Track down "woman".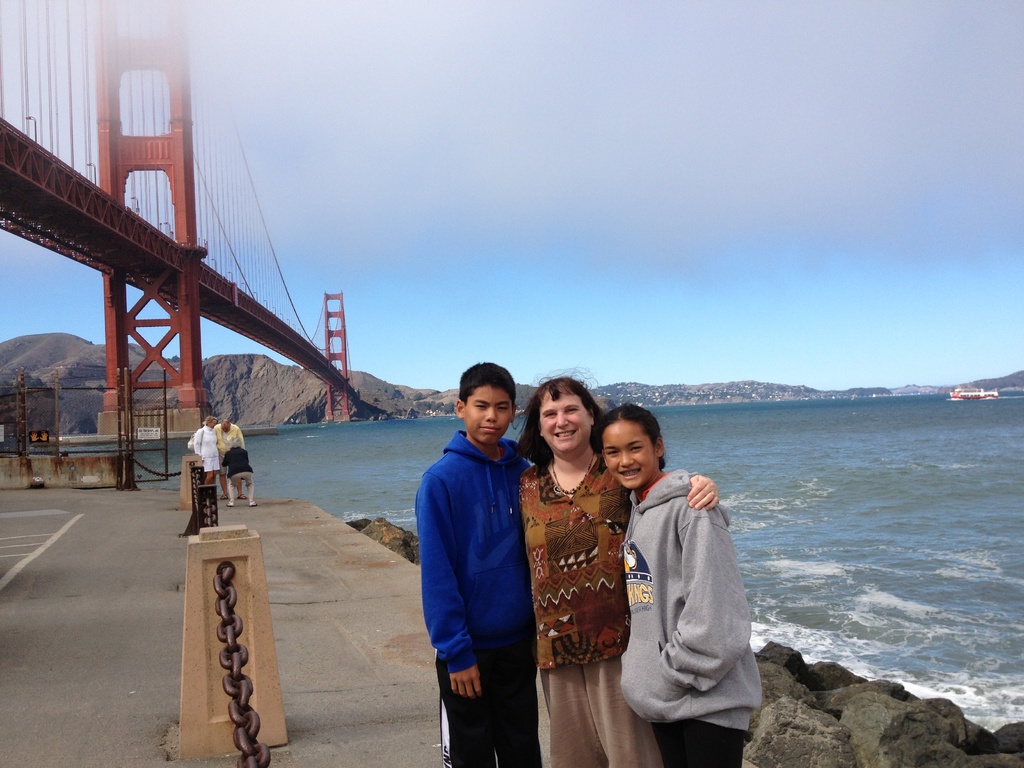
Tracked to [left=186, top=413, right=218, bottom=488].
